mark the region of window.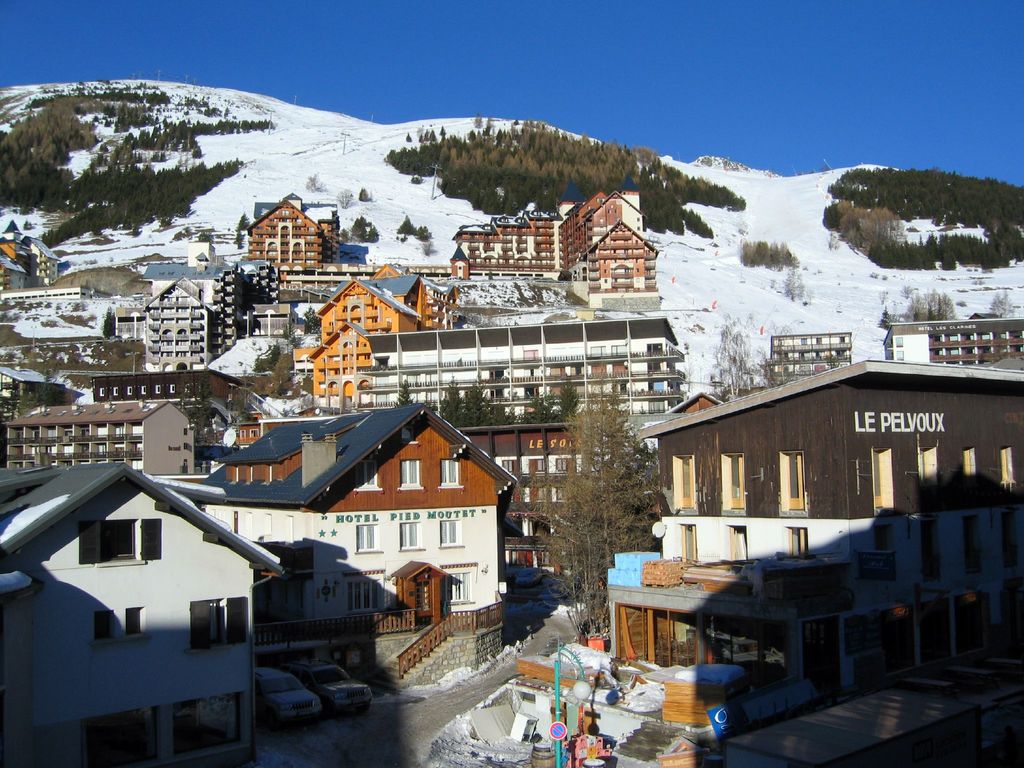
Region: crop(438, 519, 467, 548).
